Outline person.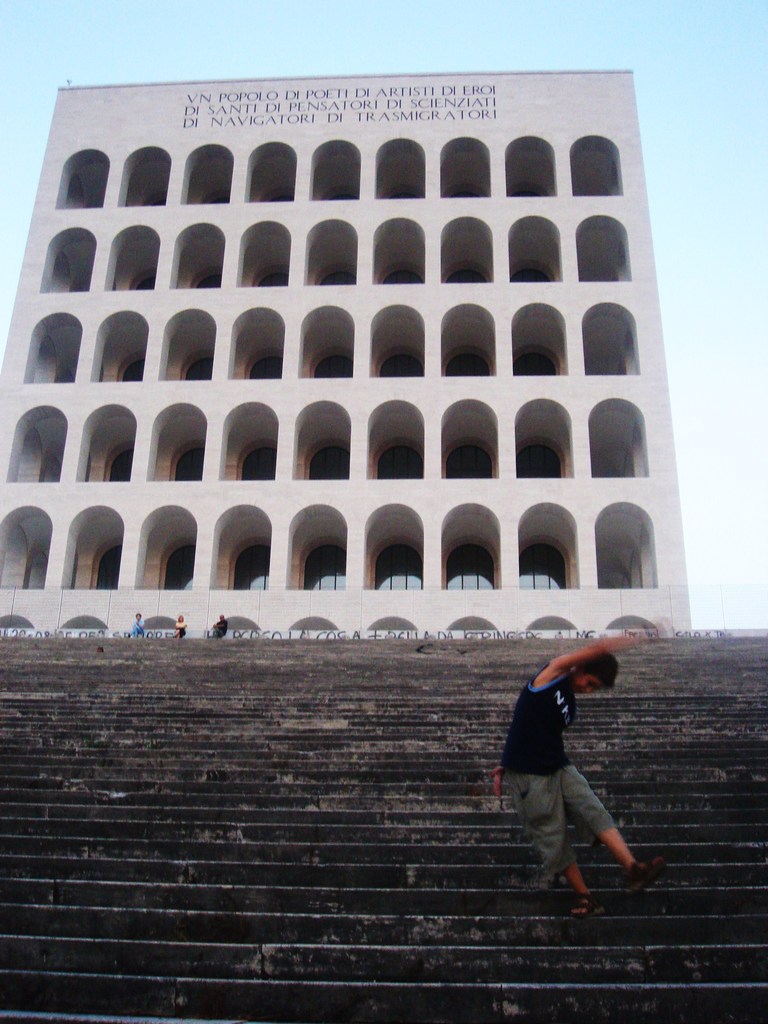
Outline: <bbox>132, 614, 147, 641</bbox>.
